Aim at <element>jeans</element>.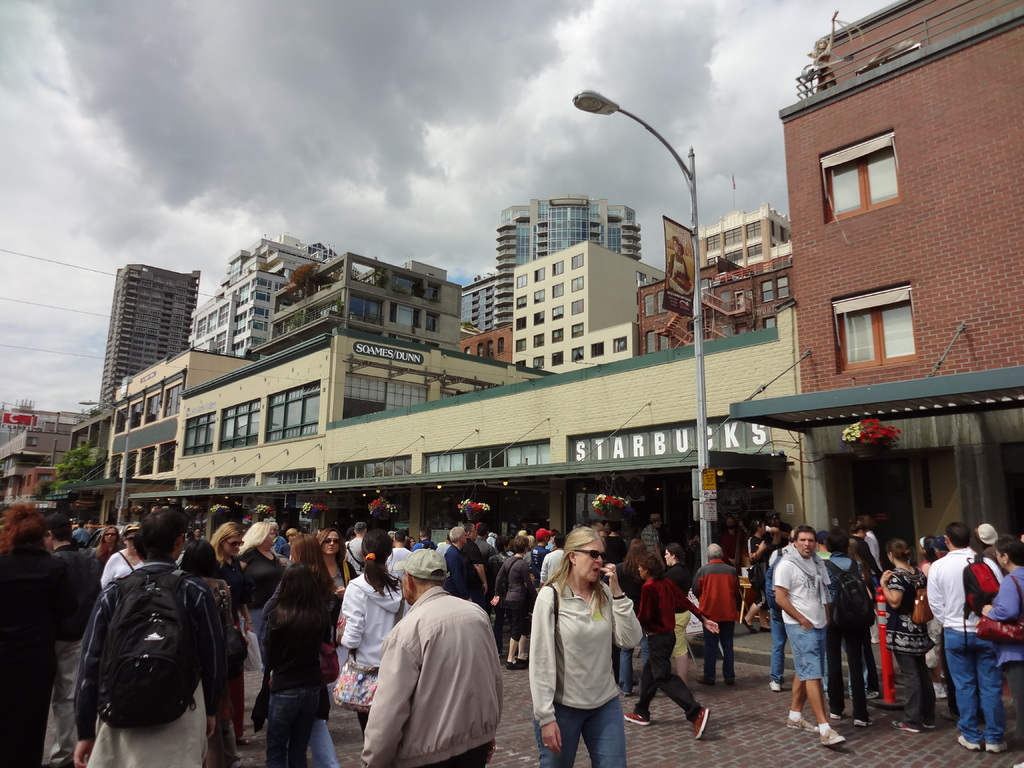
Aimed at {"x1": 46, "y1": 637, "x2": 87, "y2": 762}.
